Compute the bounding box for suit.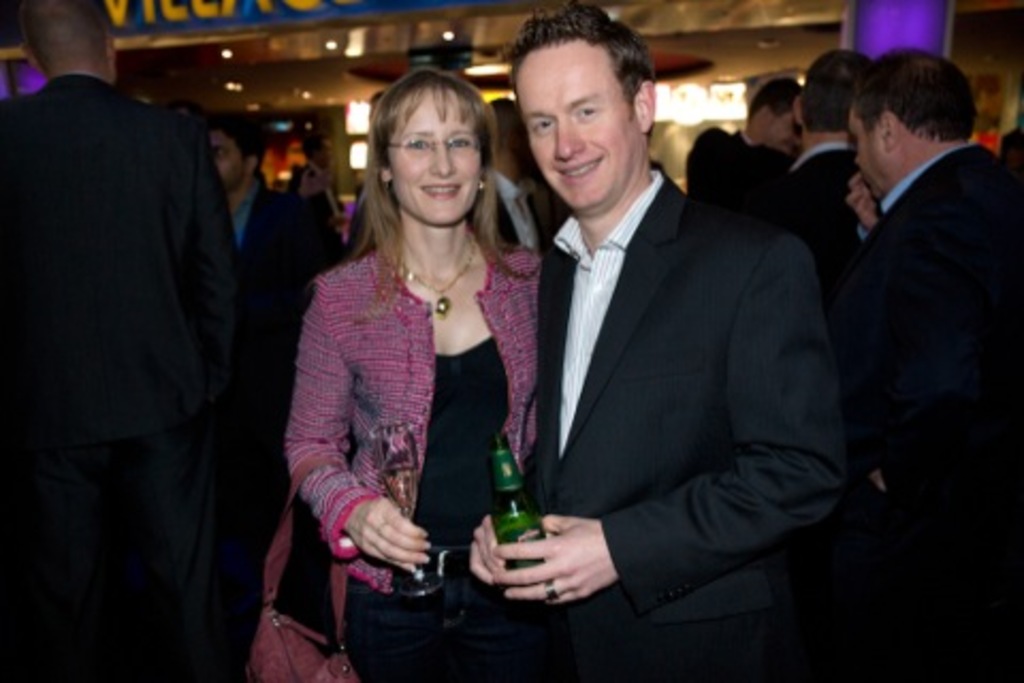
[left=770, top=132, right=845, bottom=239].
